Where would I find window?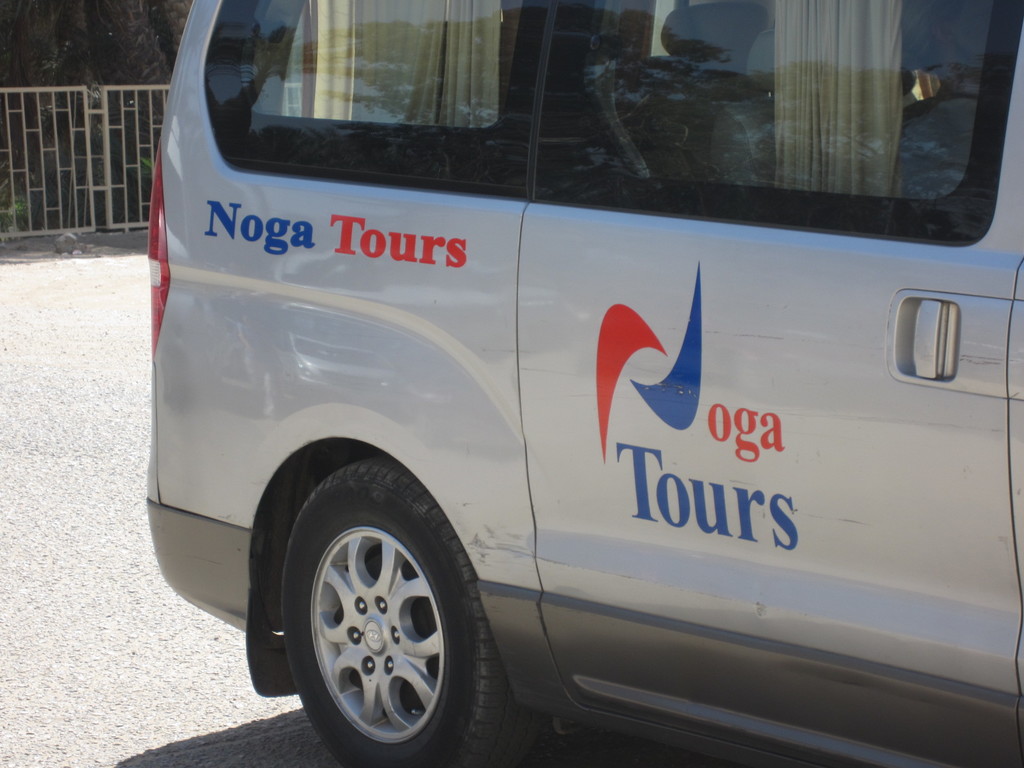
At x1=531, y1=0, x2=1023, y2=244.
